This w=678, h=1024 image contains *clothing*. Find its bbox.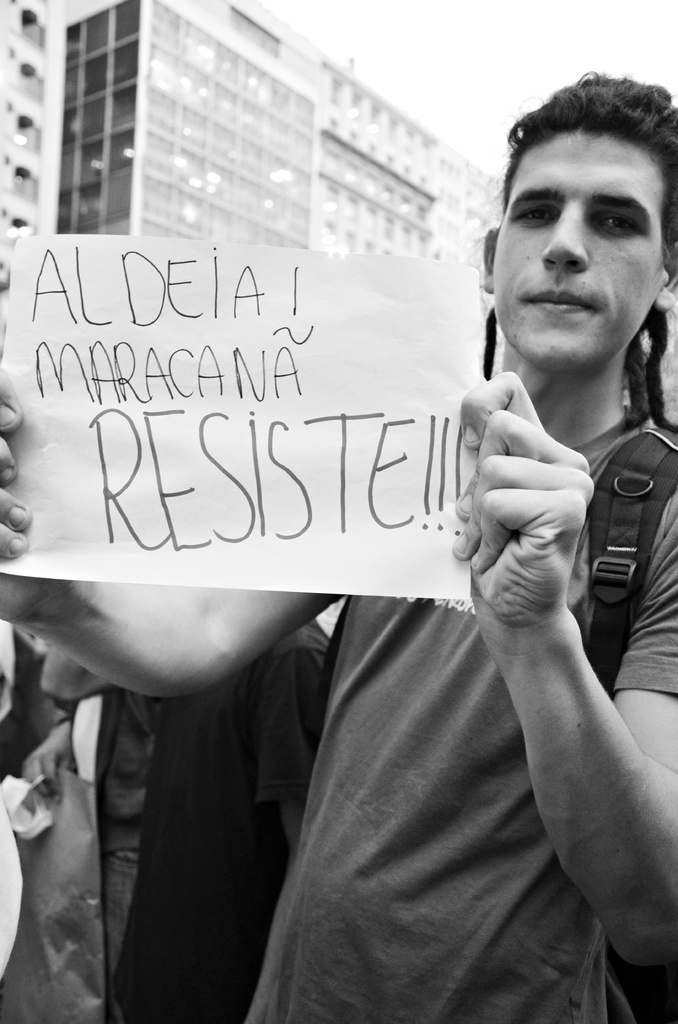
bbox=(200, 527, 662, 1000).
